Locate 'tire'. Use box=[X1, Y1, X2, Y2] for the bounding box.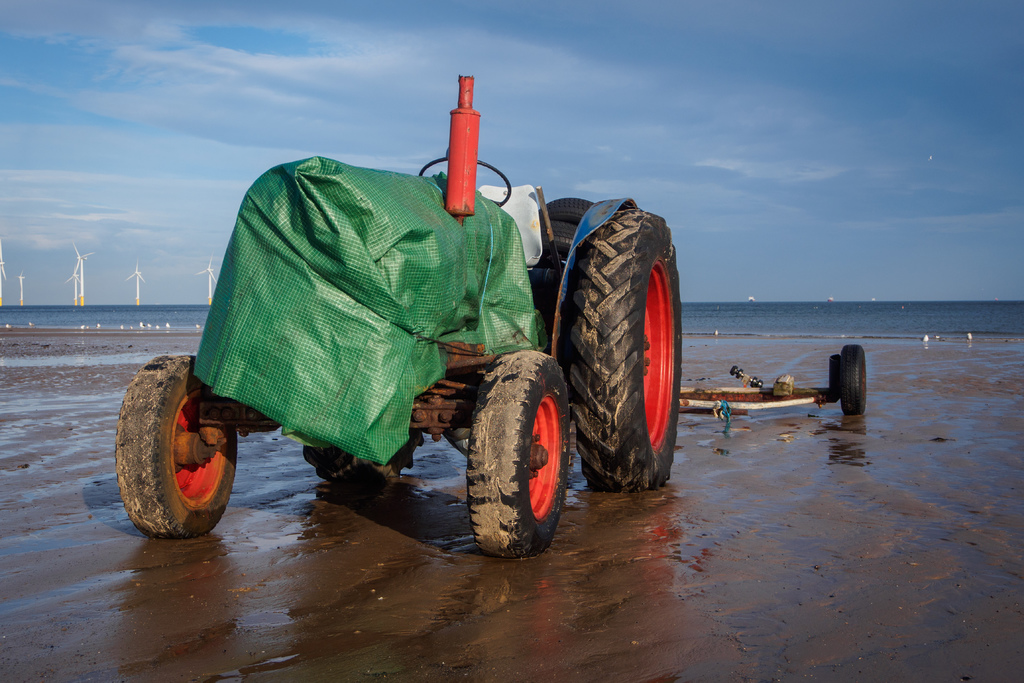
box=[541, 221, 577, 249].
